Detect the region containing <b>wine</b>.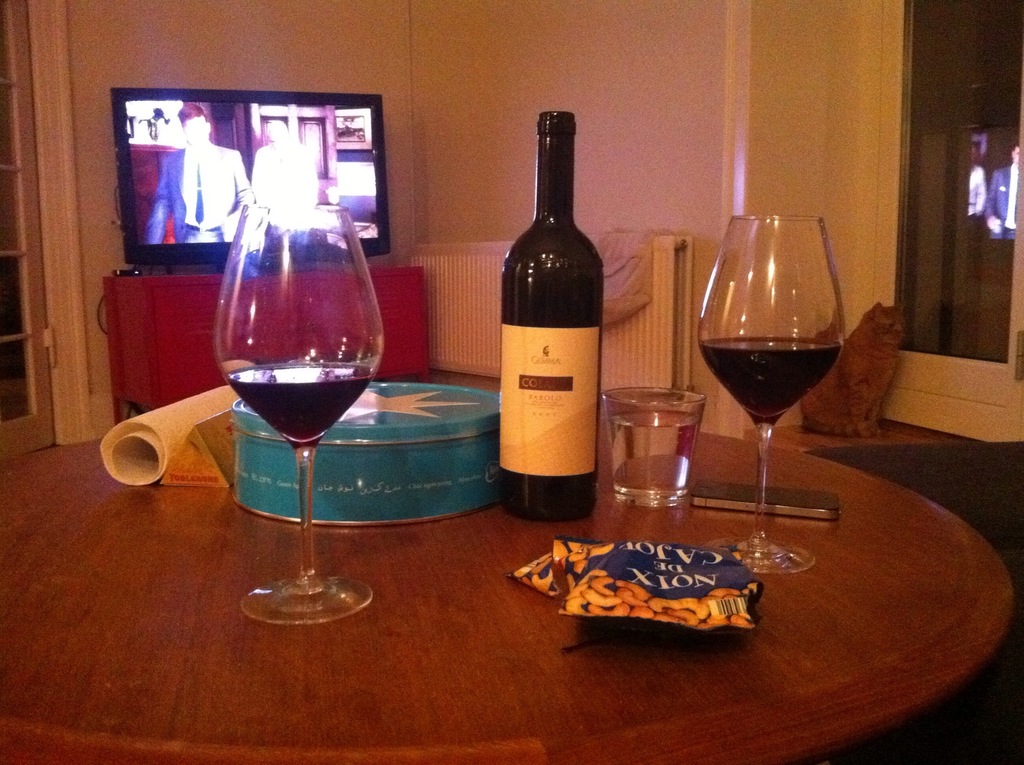
x1=688 y1=332 x2=849 y2=426.
